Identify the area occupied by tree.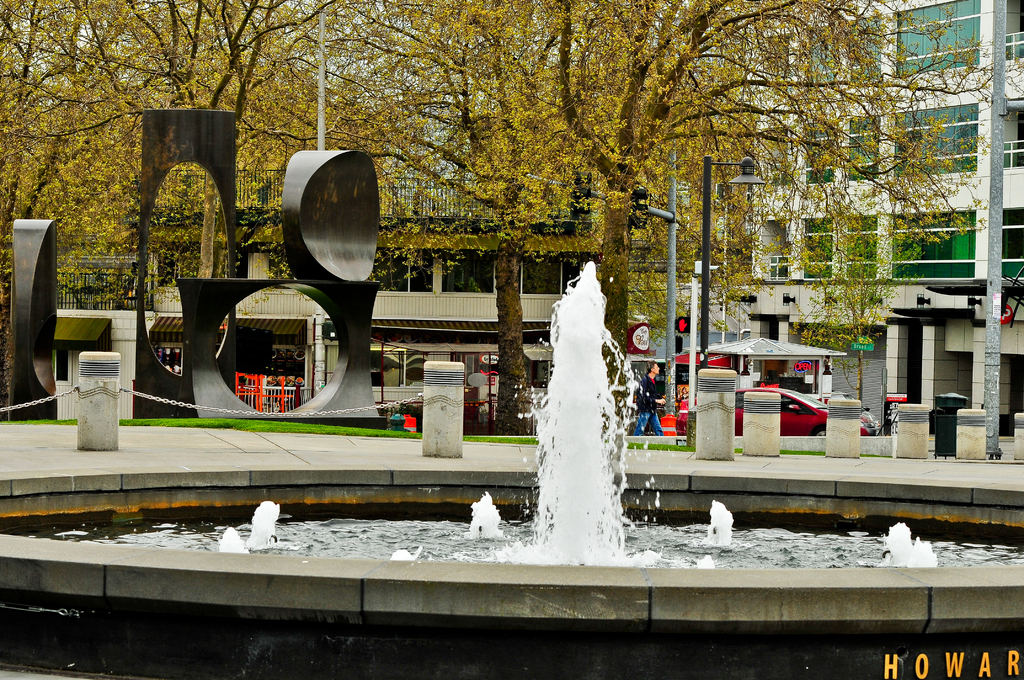
Area: (1,0,383,289).
